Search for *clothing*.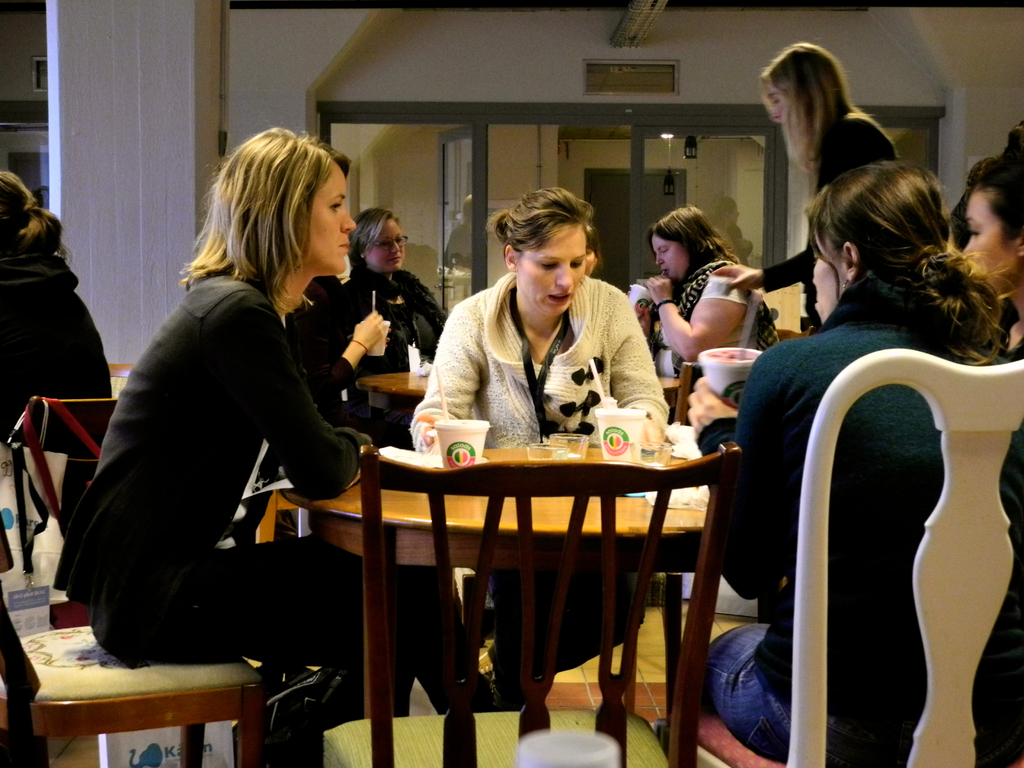
Found at 0 216 108 446.
